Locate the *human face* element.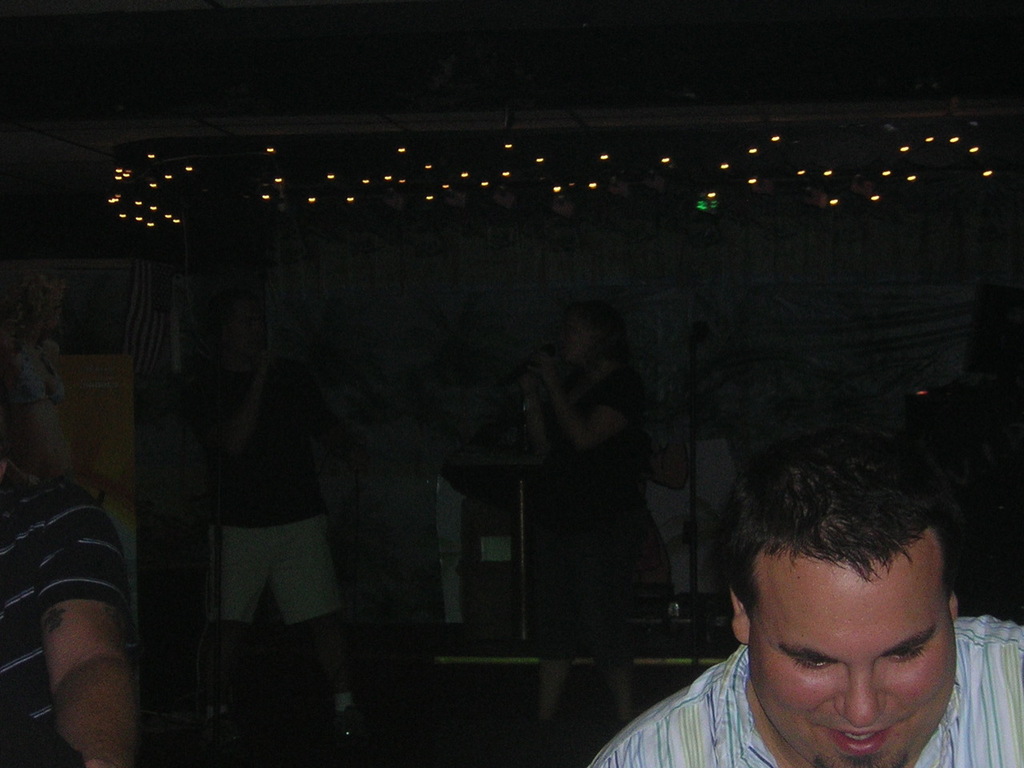
Element bbox: x1=557 y1=314 x2=595 y2=362.
